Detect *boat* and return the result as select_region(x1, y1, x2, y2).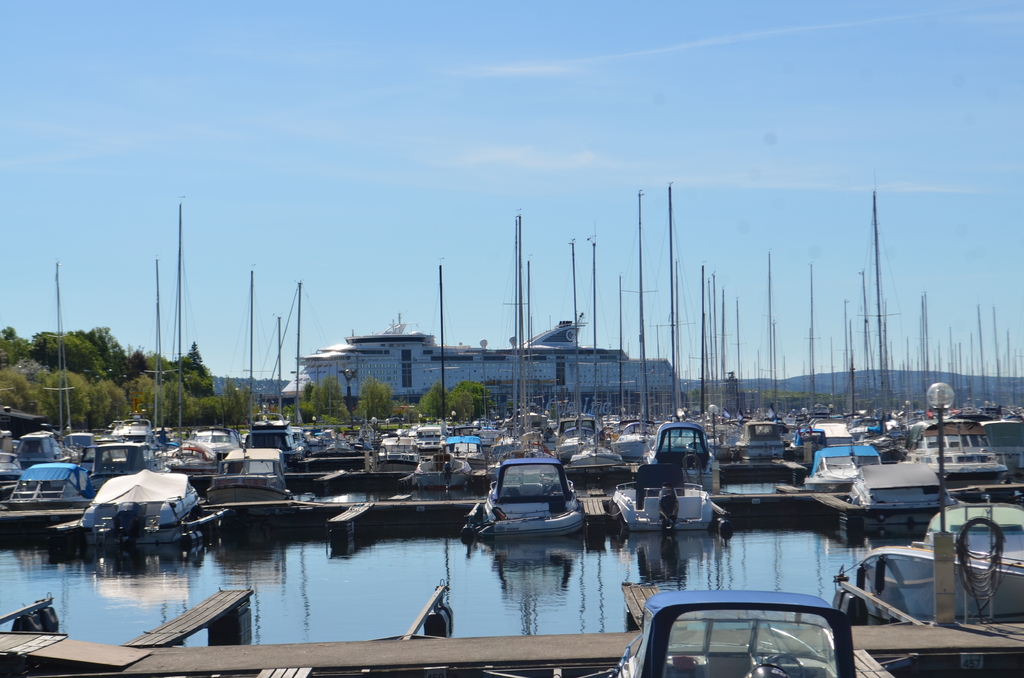
select_region(925, 495, 1023, 565).
